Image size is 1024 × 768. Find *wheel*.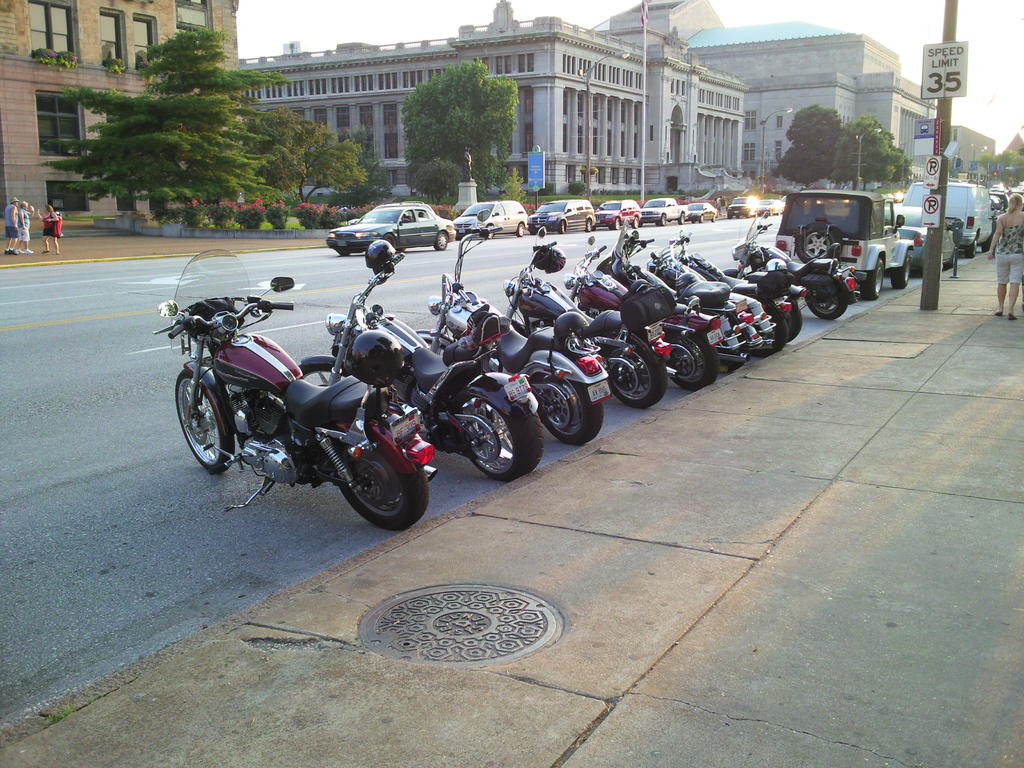
{"x1": 518, "y1": 219, "x2": 525, "y2": 234}.
